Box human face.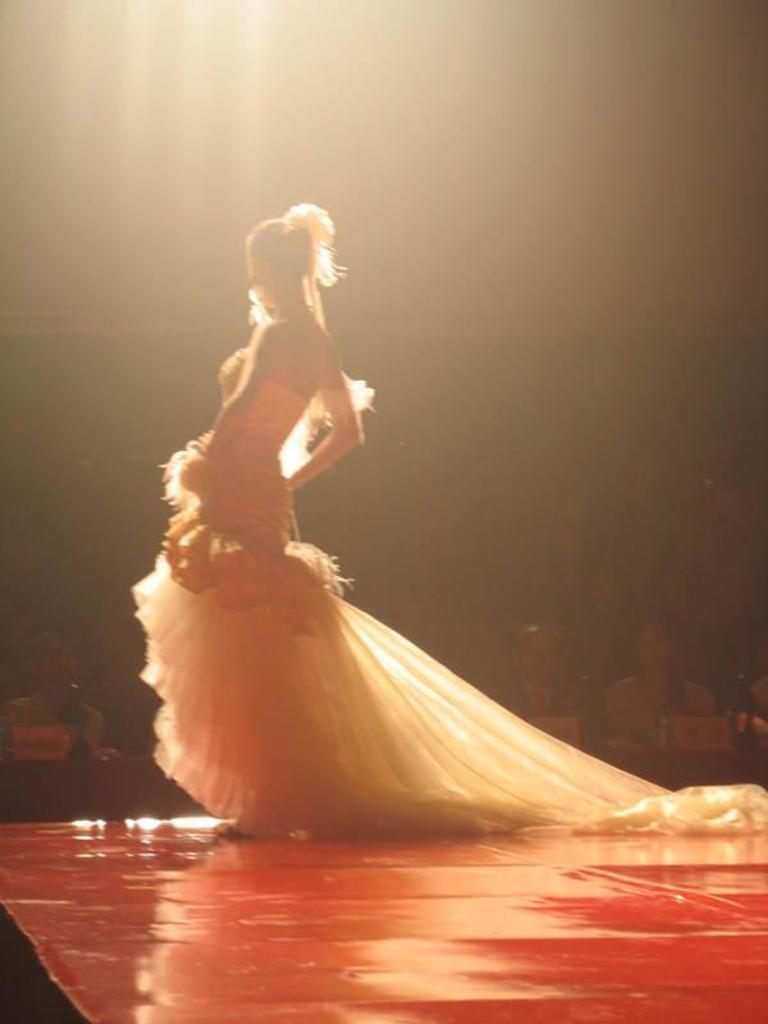
520,627,556,684.
